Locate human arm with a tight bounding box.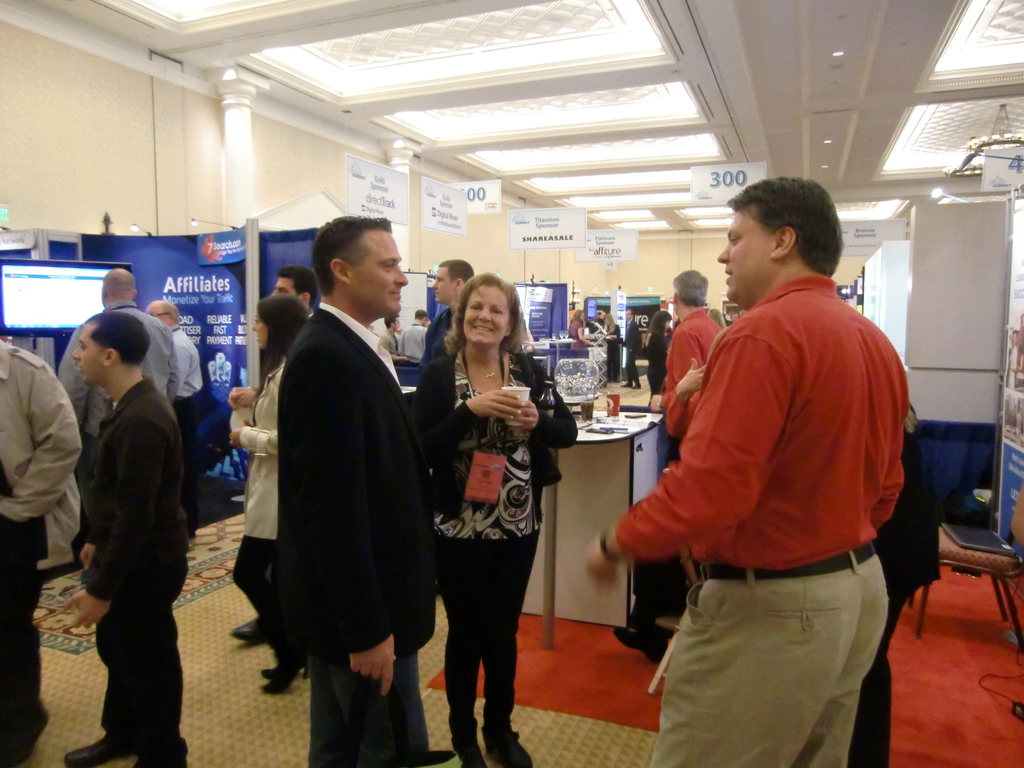
<region>229, 369, 274, 415</region>.
